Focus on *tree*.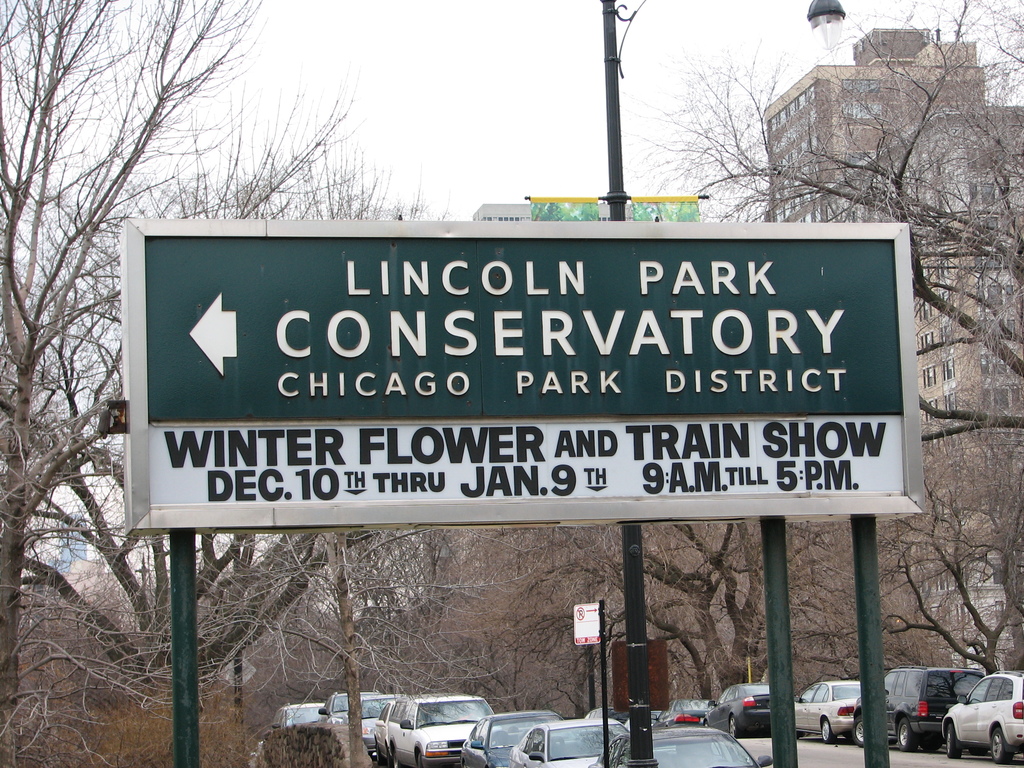
Focused at (625, 1, 1023, 707).
